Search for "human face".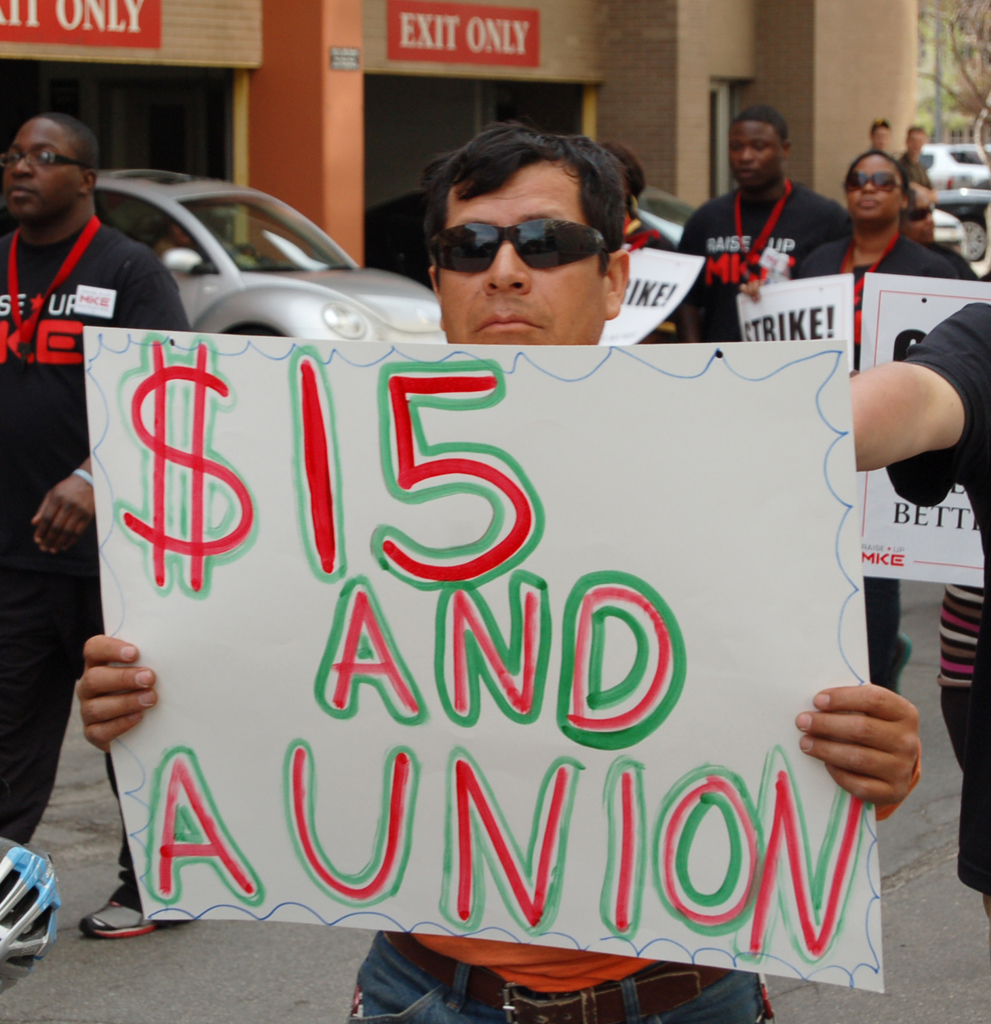
Found at pyautogui.locateOnScreen(723, 112, 775, 187).
